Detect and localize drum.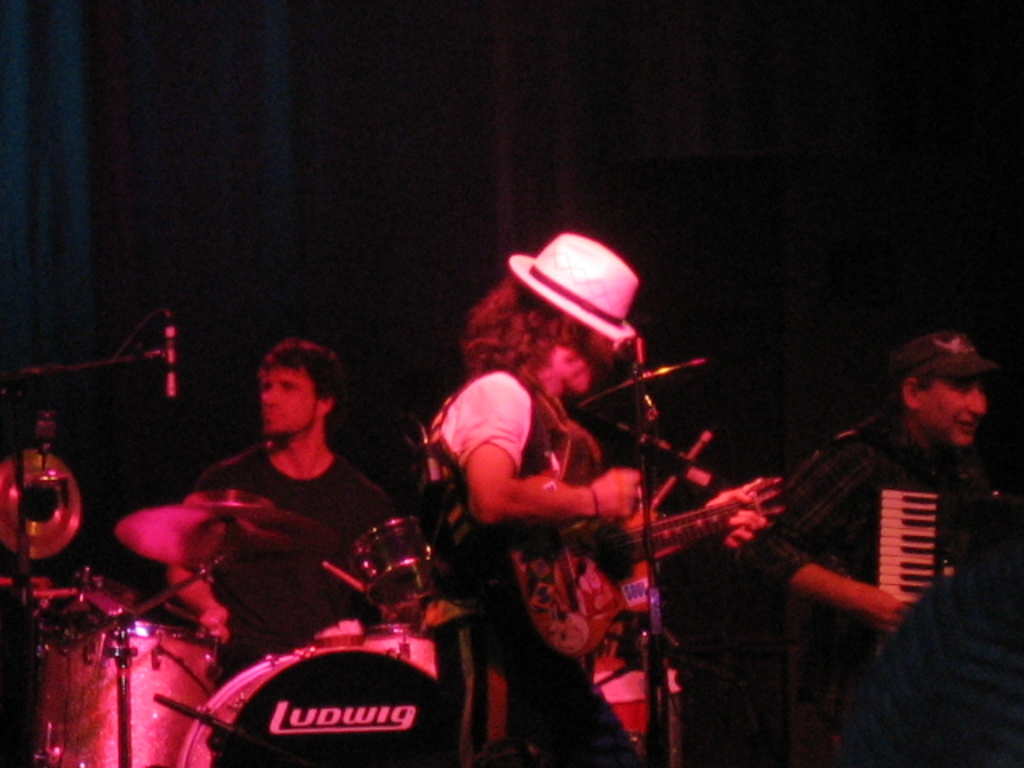
Localized at (346,514,442,622).
